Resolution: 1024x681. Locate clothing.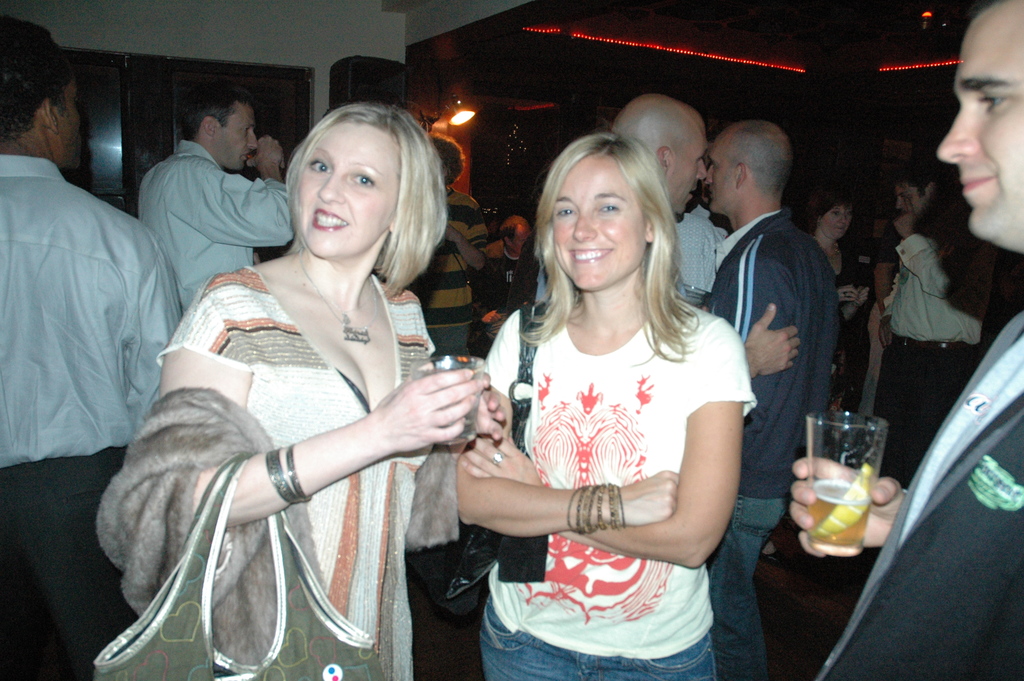
0/154/181/680.
